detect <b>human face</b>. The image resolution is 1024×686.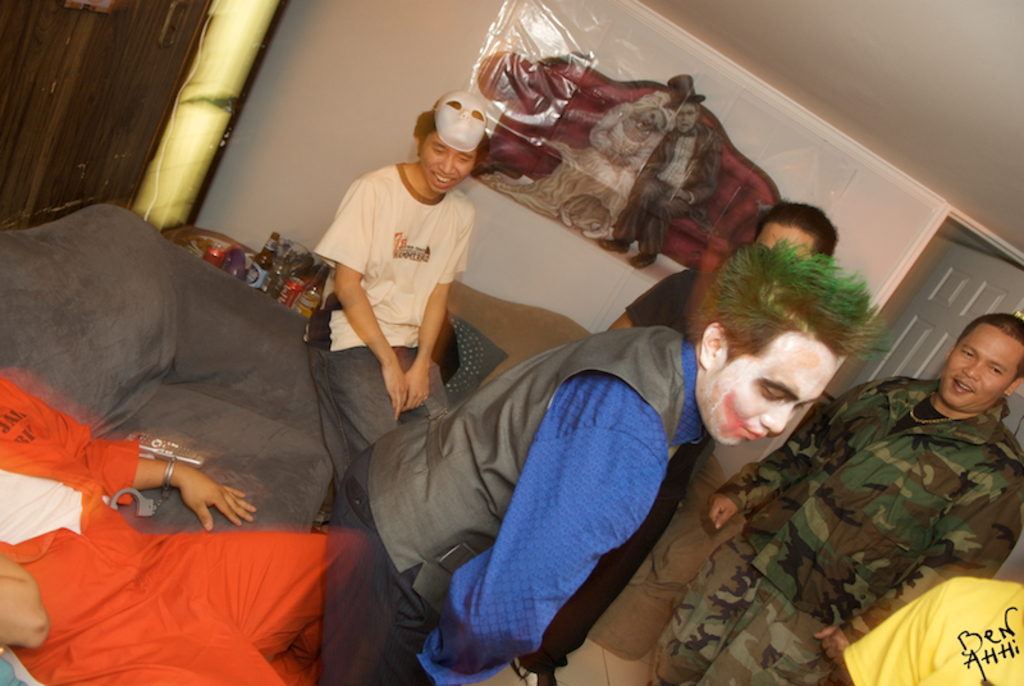
left=419, top=134, right=475, bottom=195.
